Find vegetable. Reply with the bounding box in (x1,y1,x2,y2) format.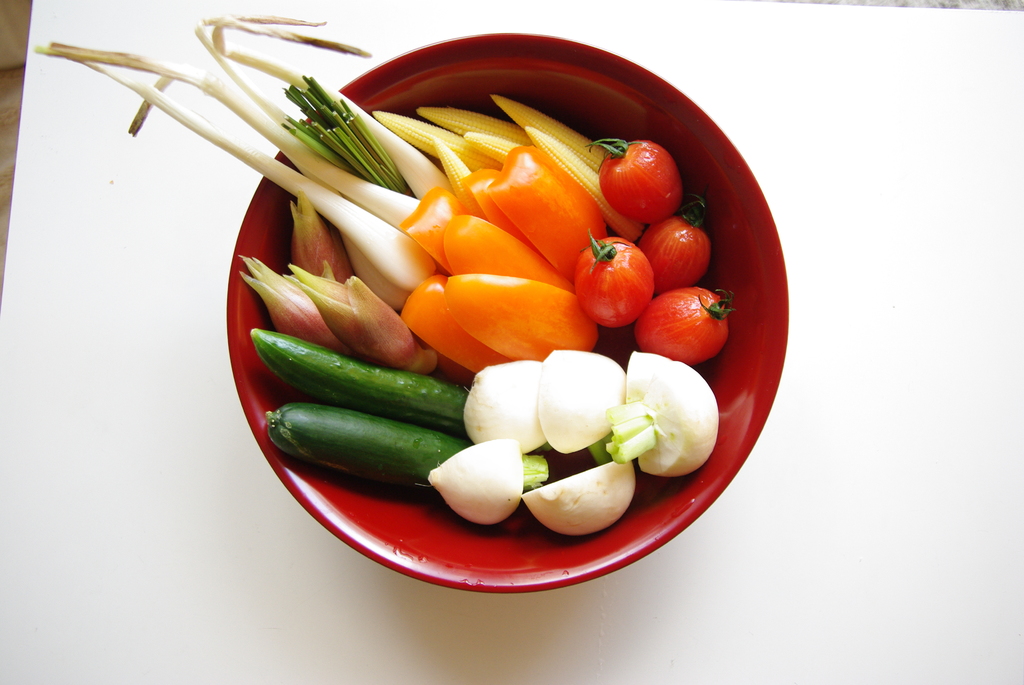
(638,196,713,293).
